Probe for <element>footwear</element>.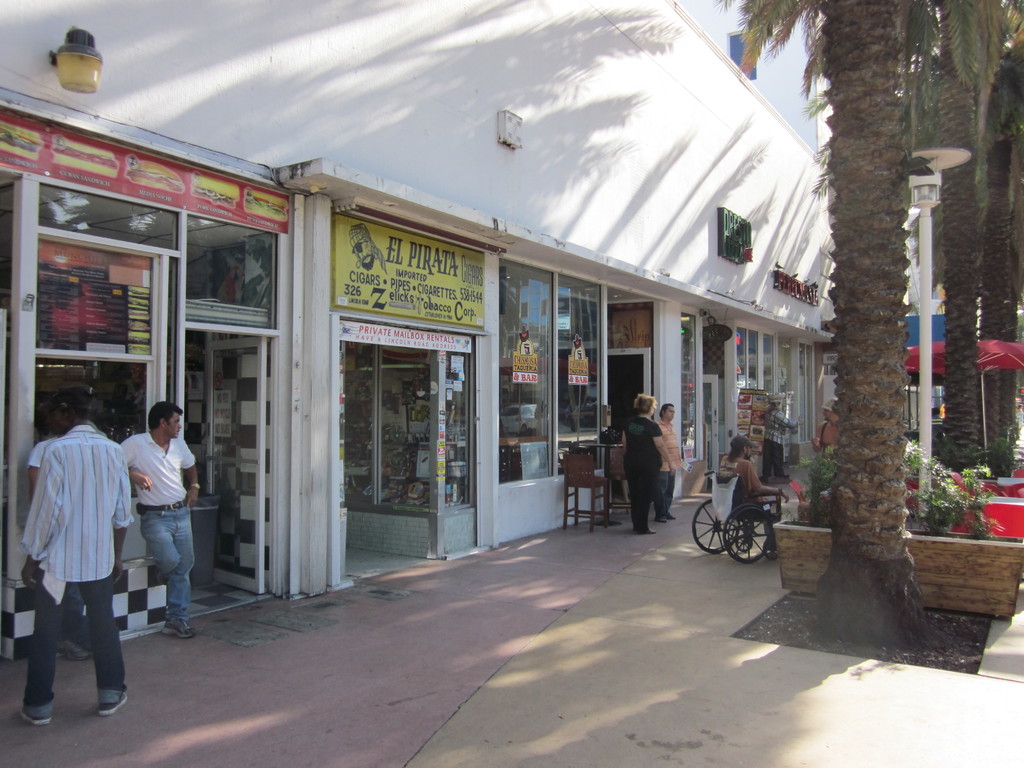
Probe result: bbox(636, 526, 653, 536).
